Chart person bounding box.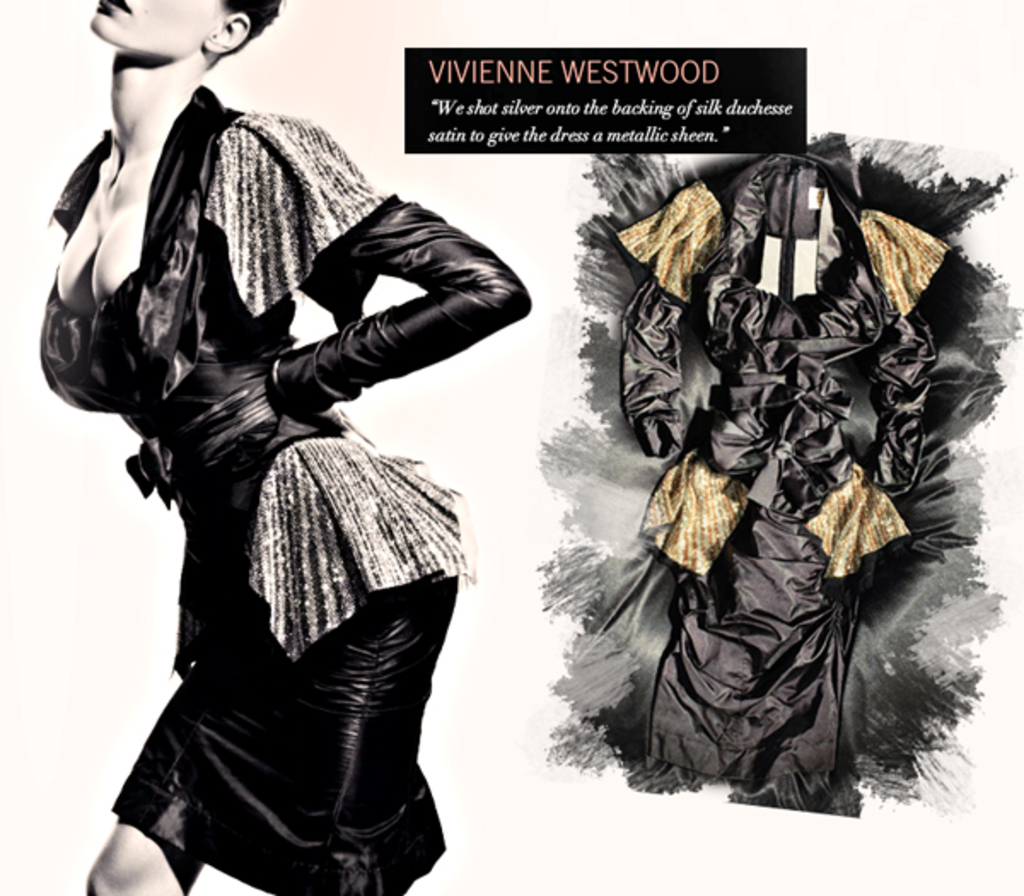
Charted: locate(29, 0, 526, 894).
